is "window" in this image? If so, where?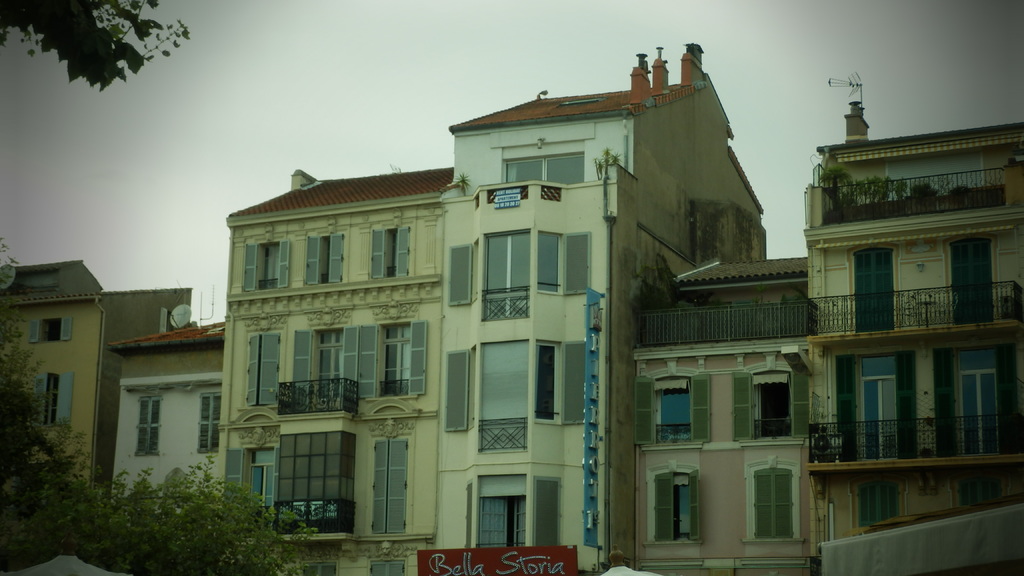
Yes, at bbox=[365, 229, 409, 276].
